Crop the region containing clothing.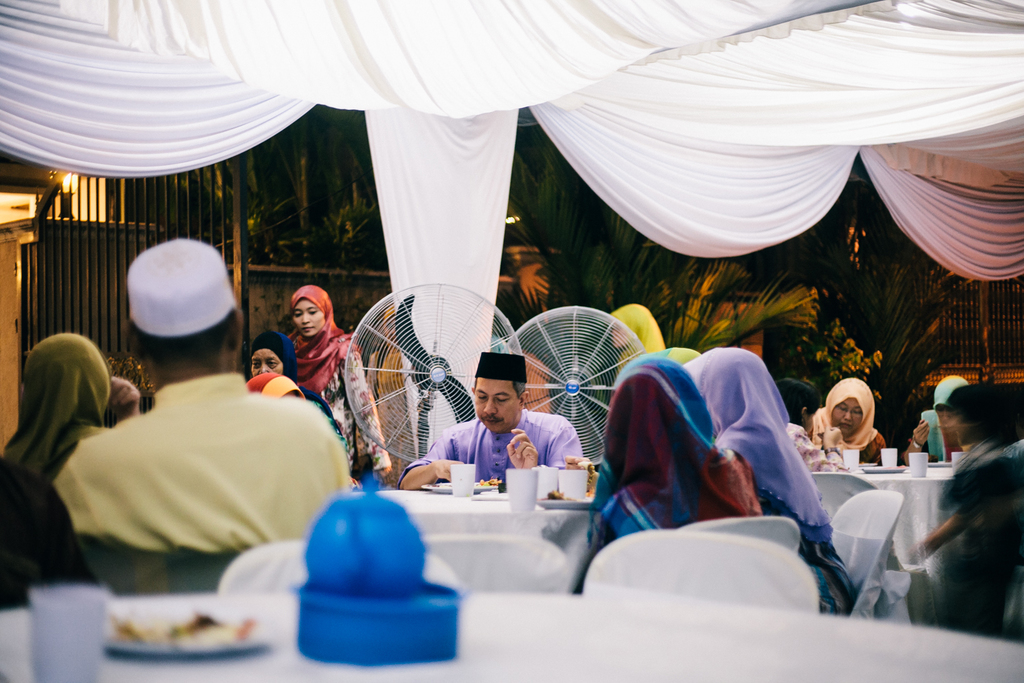
Crop region: <box>878,436,1023,641</box>.
